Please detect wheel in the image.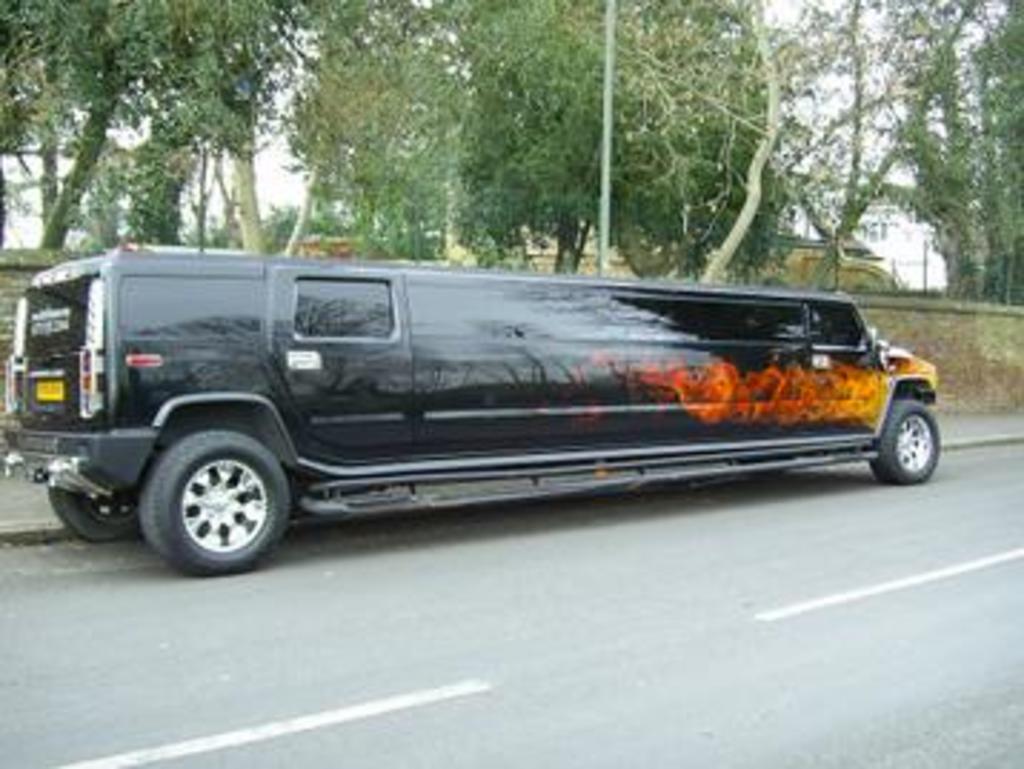
detection(735, 457, 798, 477).
